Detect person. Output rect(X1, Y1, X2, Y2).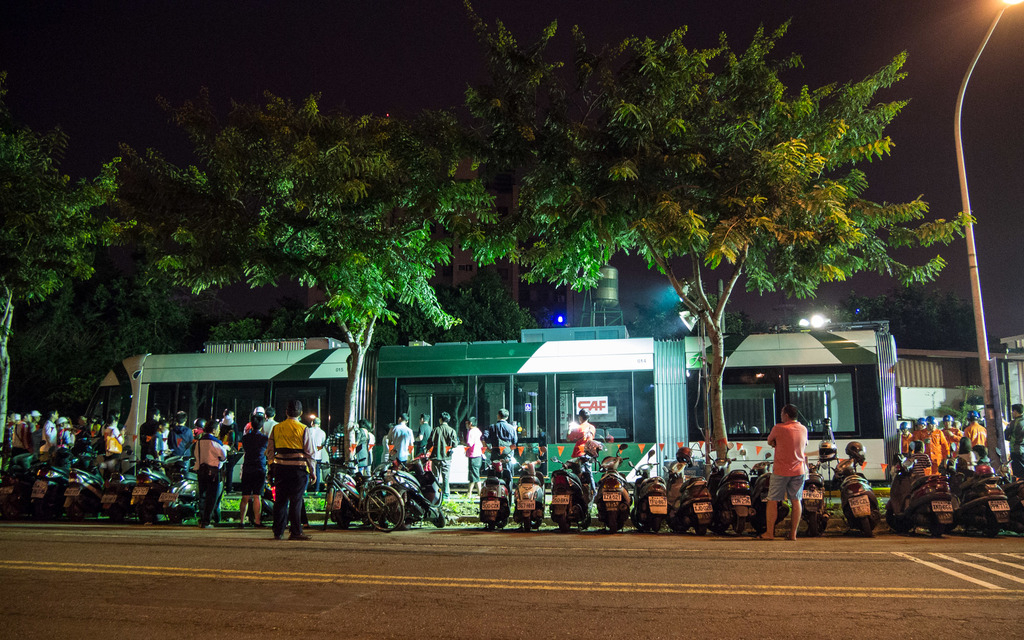
rect(943, 418, 961, 460).
